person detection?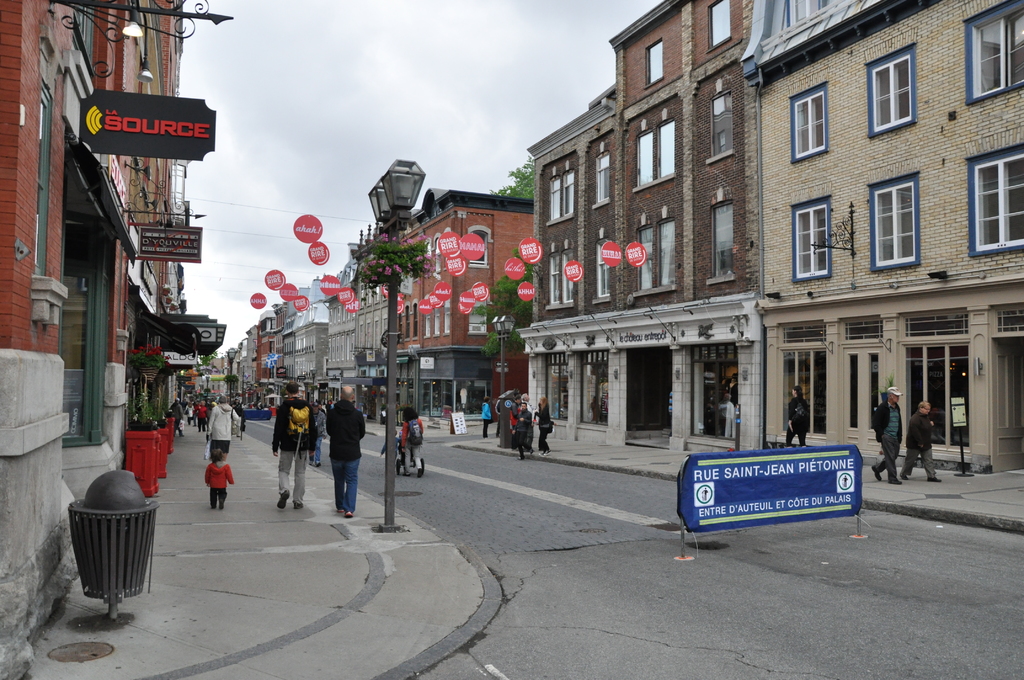
<bbox>509, 403, 537, 460</bbox>
